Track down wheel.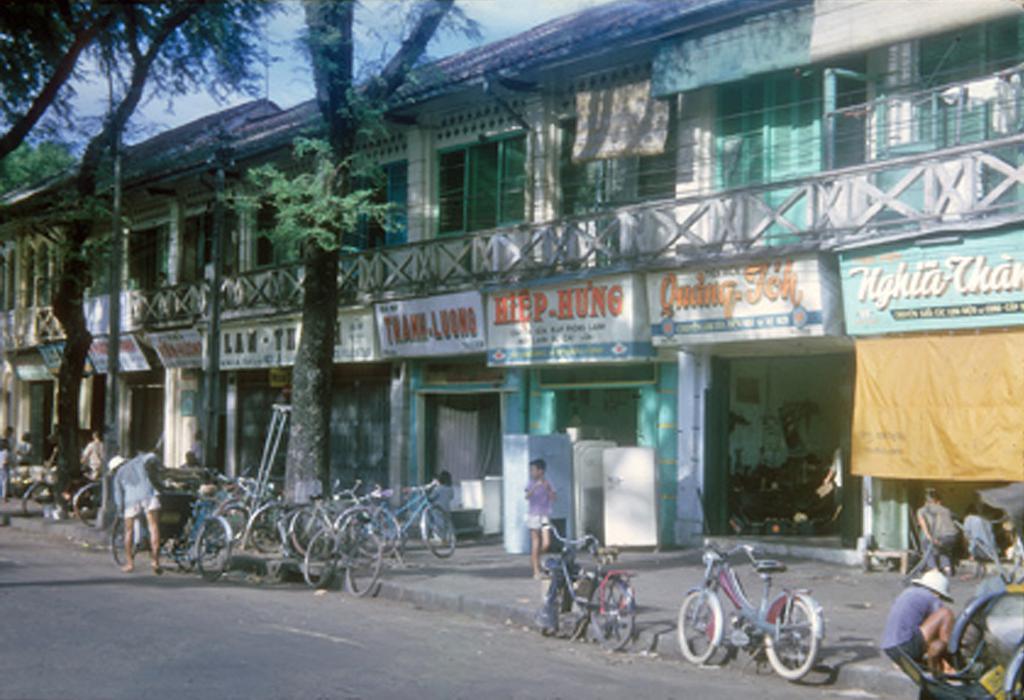
Tracked to [679, 583, 721, 661].
